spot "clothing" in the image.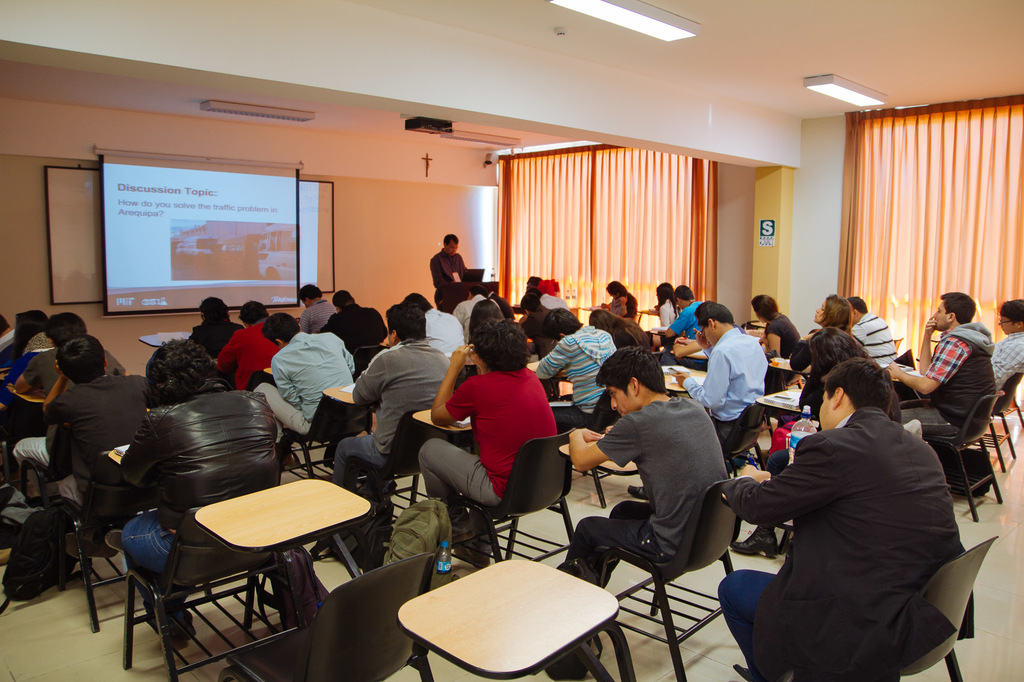
"clothing" found at (901, 320, 996, 426).
